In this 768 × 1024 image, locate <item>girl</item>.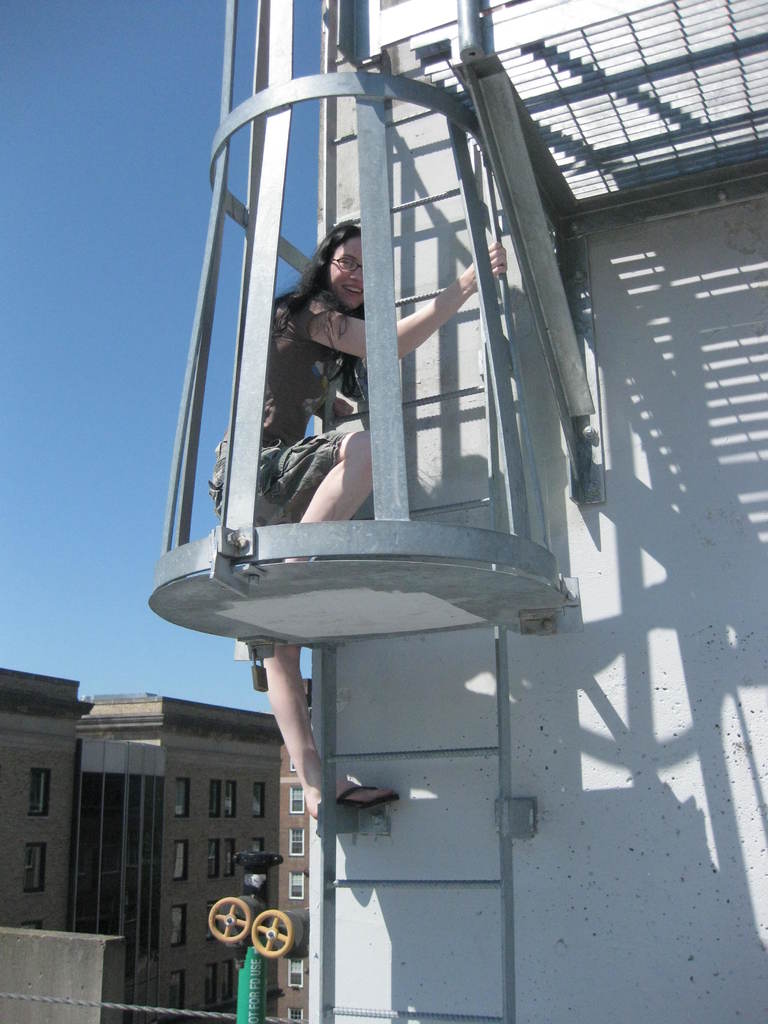
Bounding box: left=212, top=218, right=518, bottom=822.
